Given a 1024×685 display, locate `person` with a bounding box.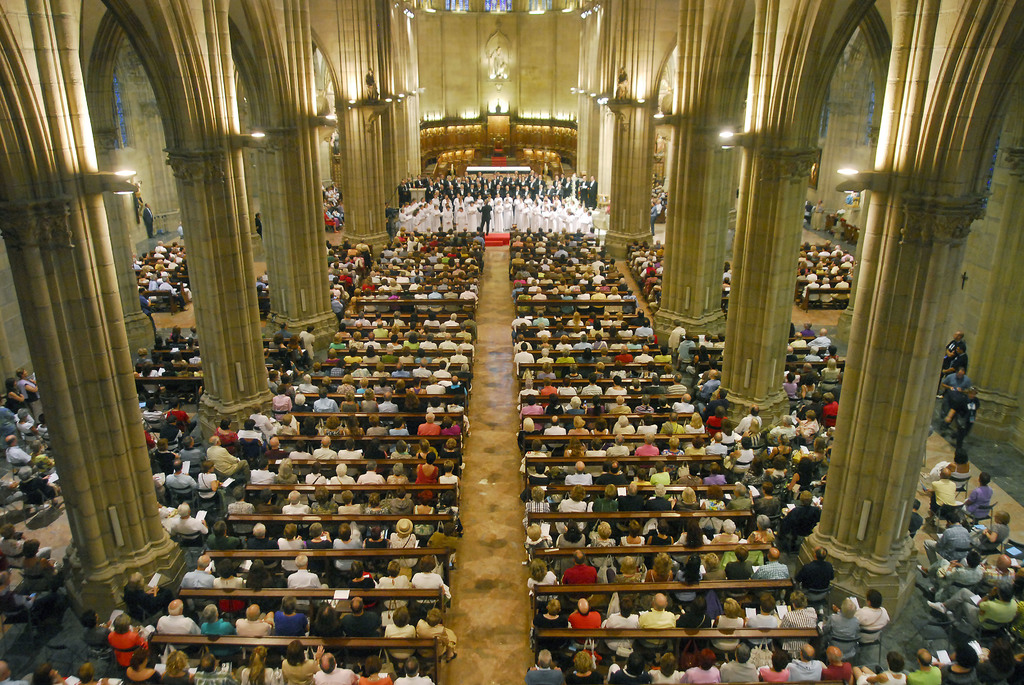
Located: (234,602,275,647).
